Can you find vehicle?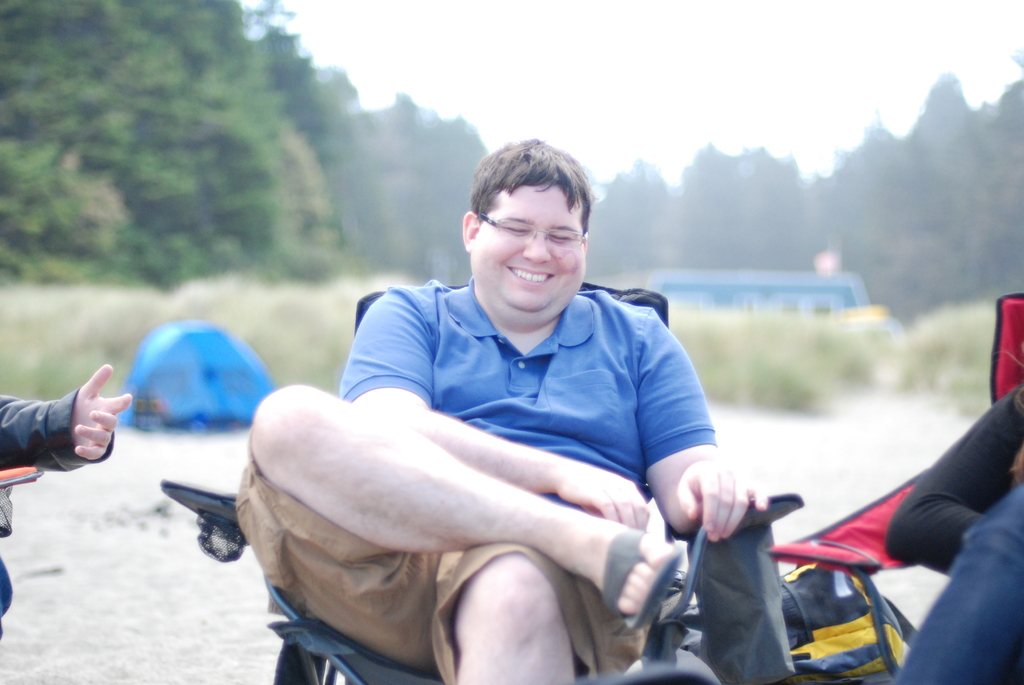
Yes, bounding box: 826 311 907 354.
